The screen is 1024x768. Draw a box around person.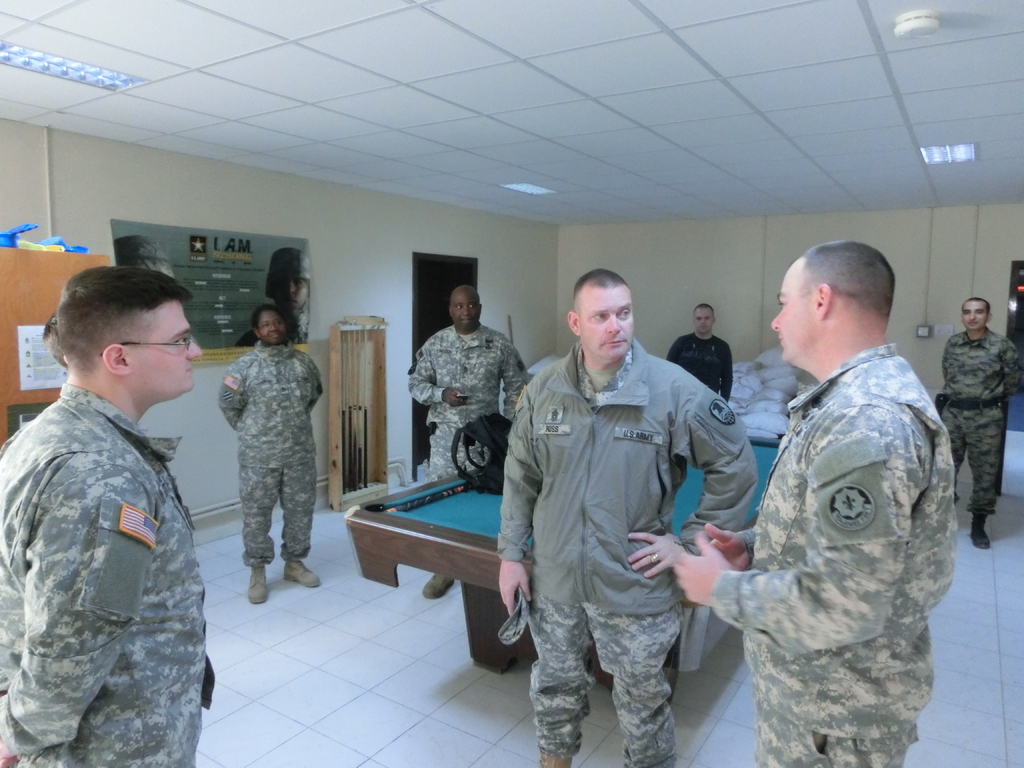
[493,267,764,767].
